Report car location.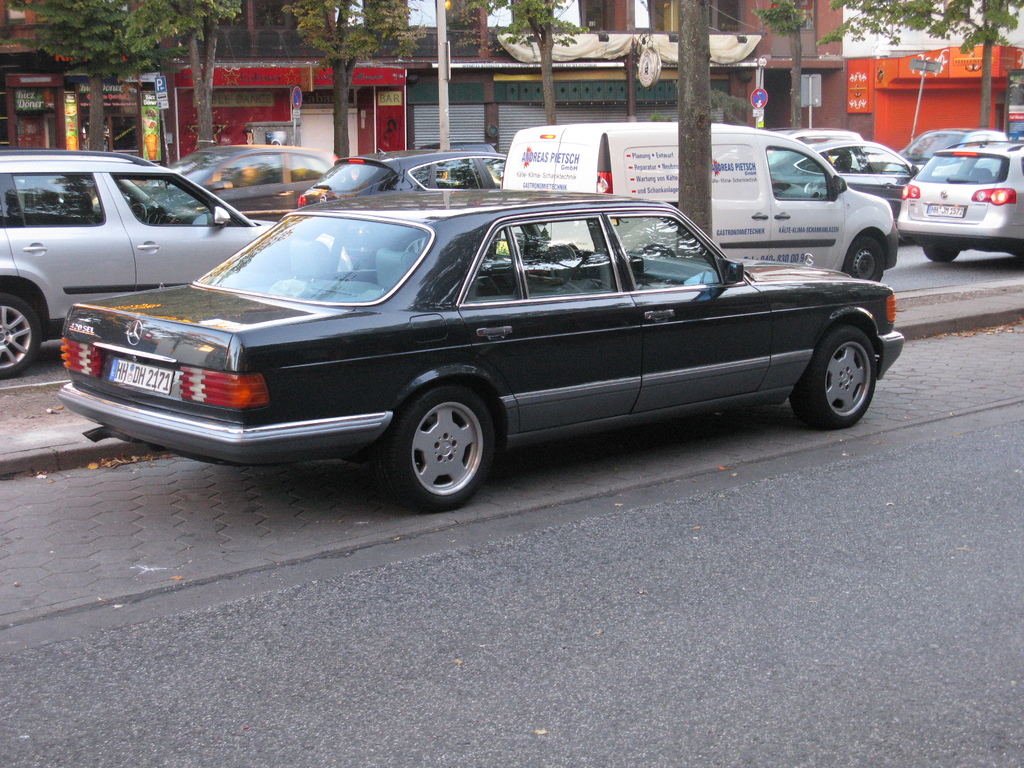
Report: <region>0, 148, 279, 376</region>.
